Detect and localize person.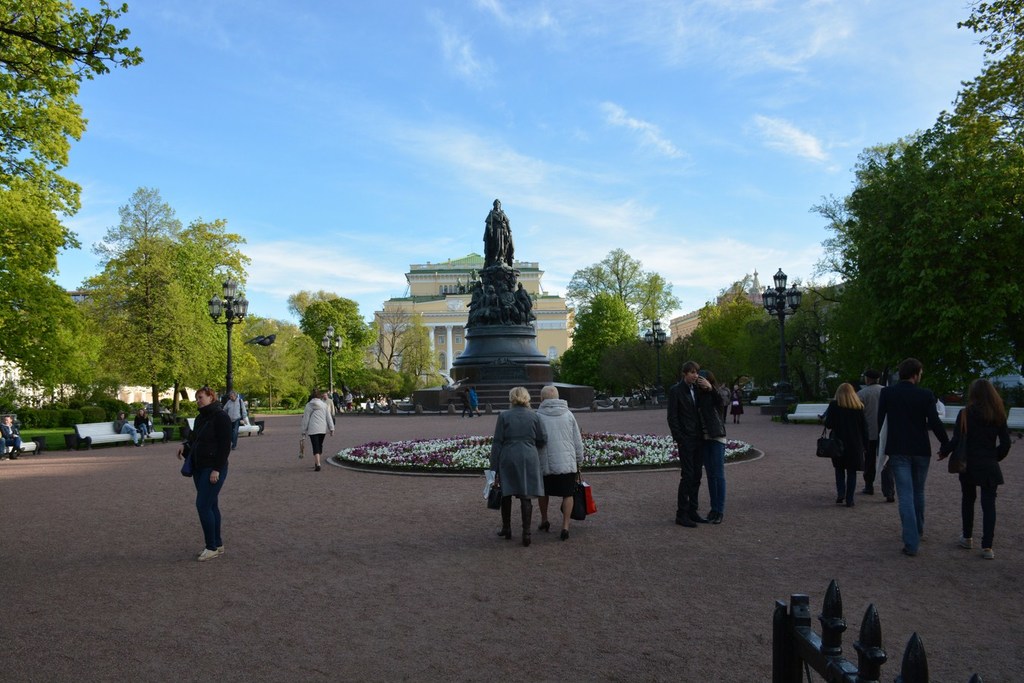
Localized at [536, 382, 584, 536].
